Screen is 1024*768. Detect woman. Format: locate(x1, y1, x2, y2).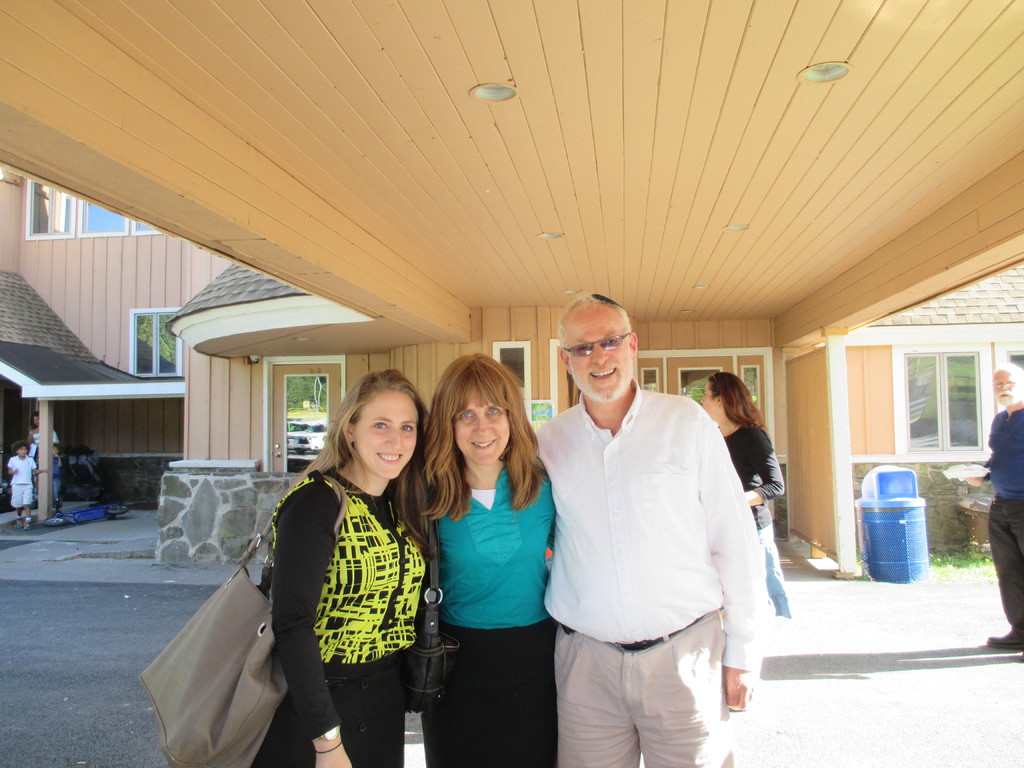
locate(26, 409, 63, 456).
